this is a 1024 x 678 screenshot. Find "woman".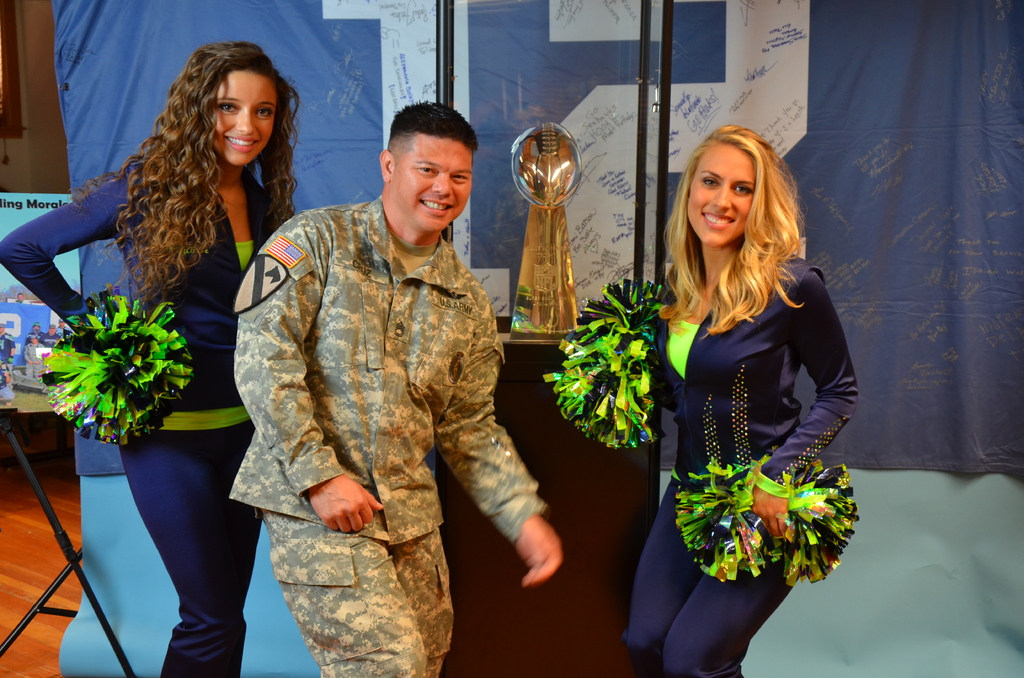
Bounding box: bbox=(0, 38, 299, 677).
